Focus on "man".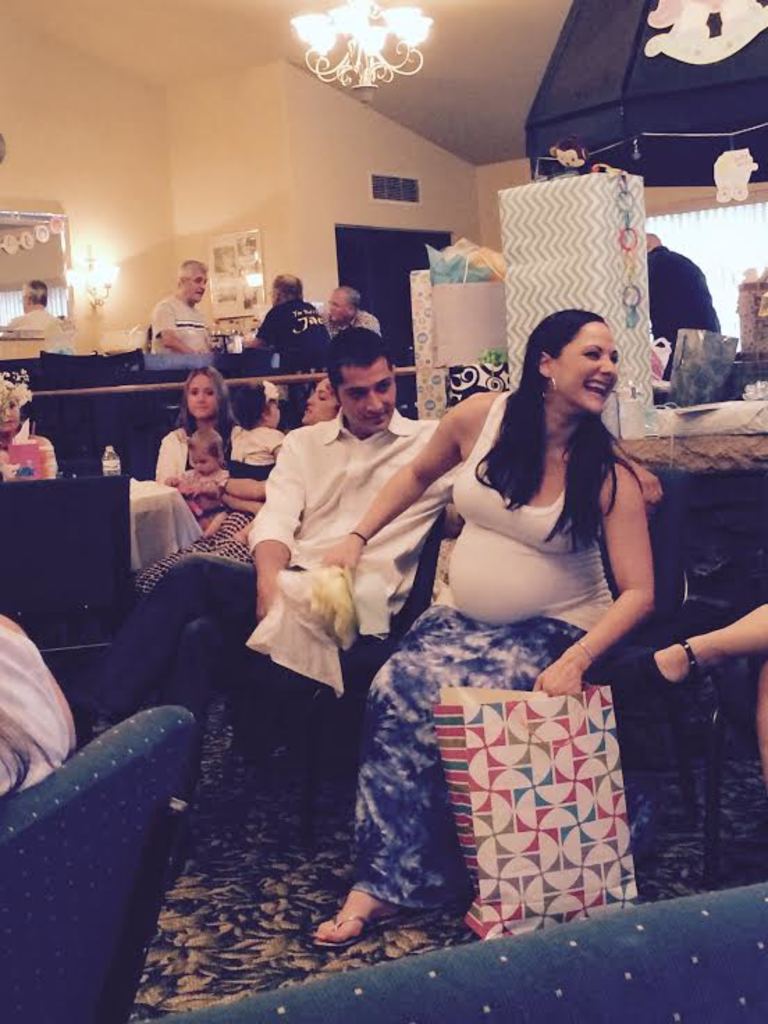
Focused at region(312, 280, 385, 344).
